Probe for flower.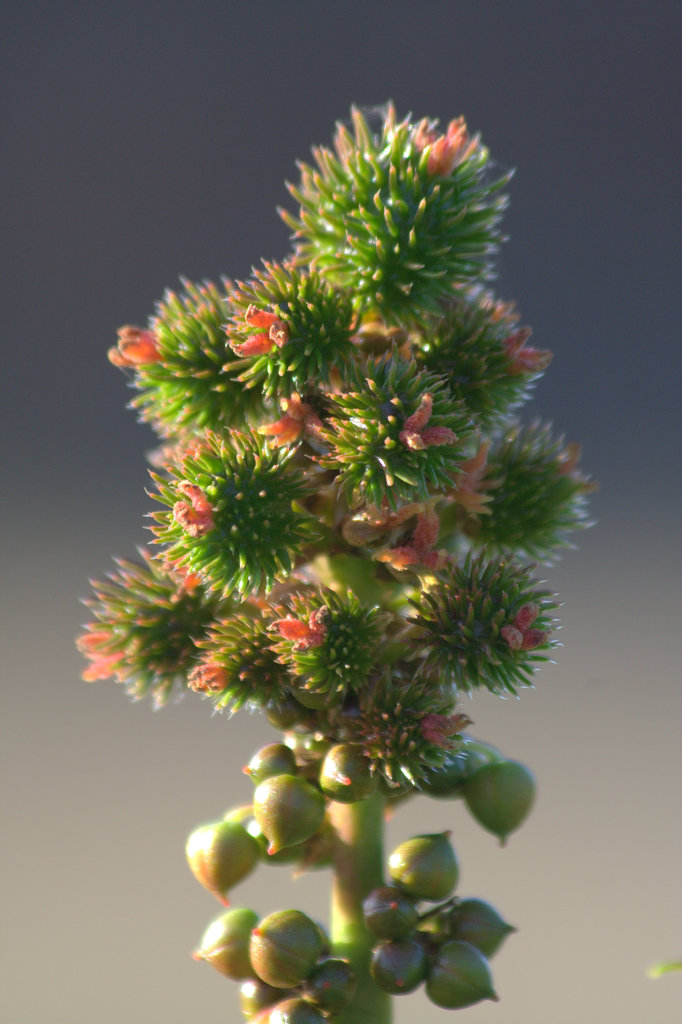
Probe result: select_region(170, 480, 216, 538).
